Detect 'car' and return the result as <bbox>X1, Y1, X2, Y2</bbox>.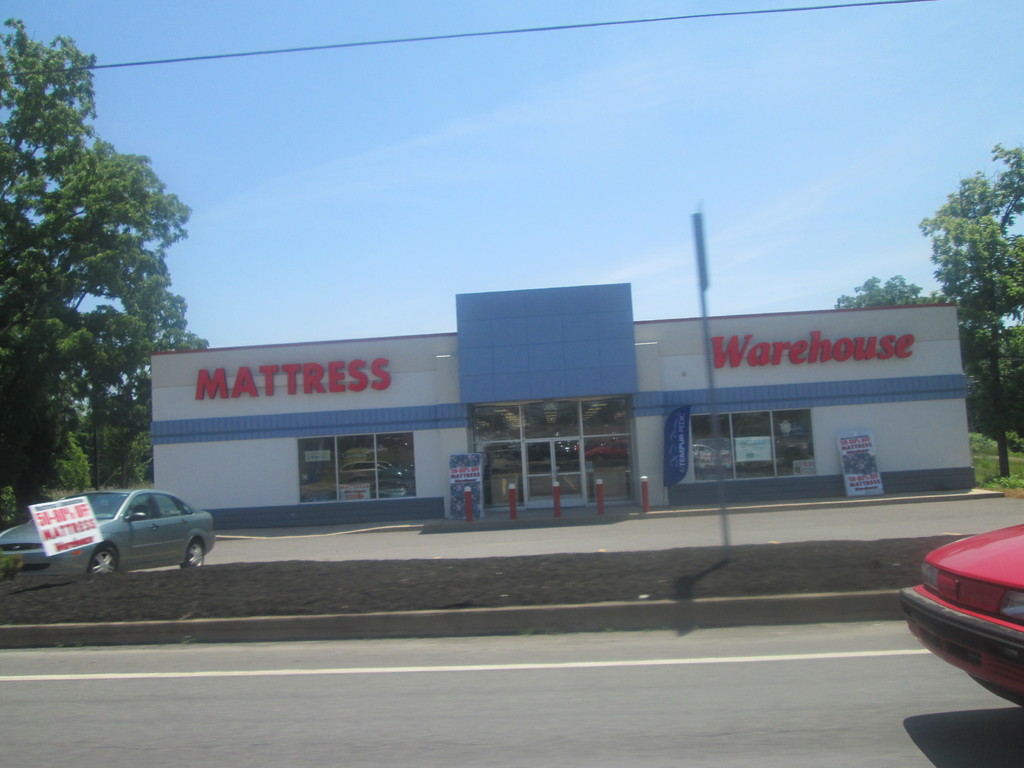
<bbox>0, 488, 211, 576</bbox>.
